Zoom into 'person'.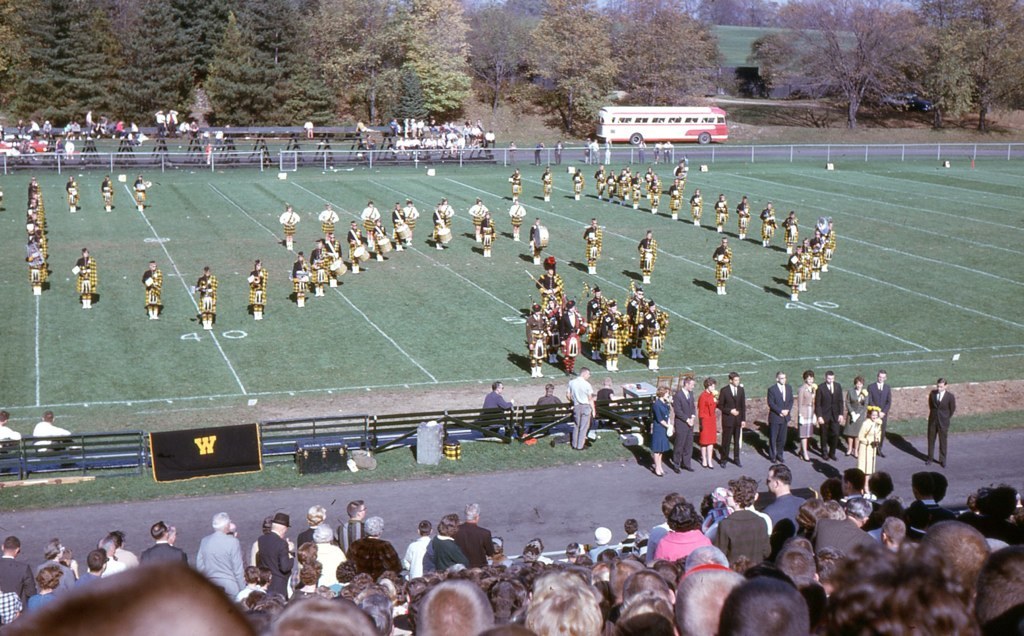
Zoom target: [734, 196, 751, 241].
